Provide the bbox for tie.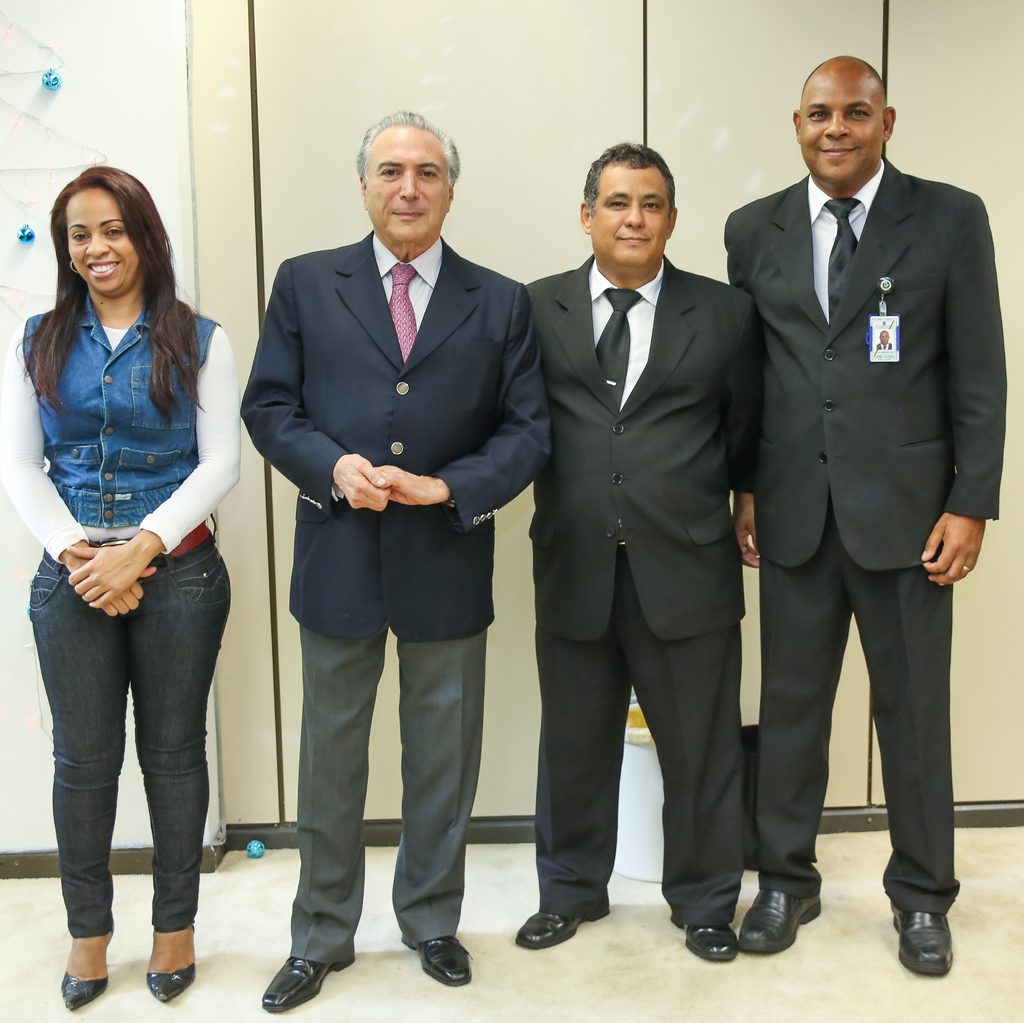
bbox=(385, 266, 420, 362).
